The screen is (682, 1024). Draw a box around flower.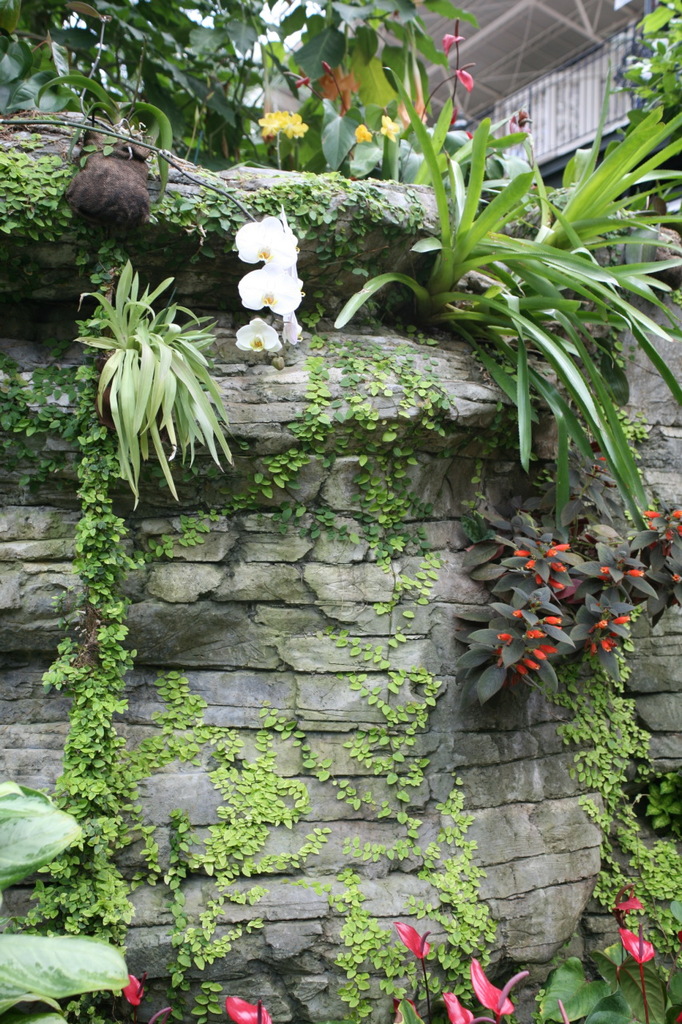
353:126:374:143.
